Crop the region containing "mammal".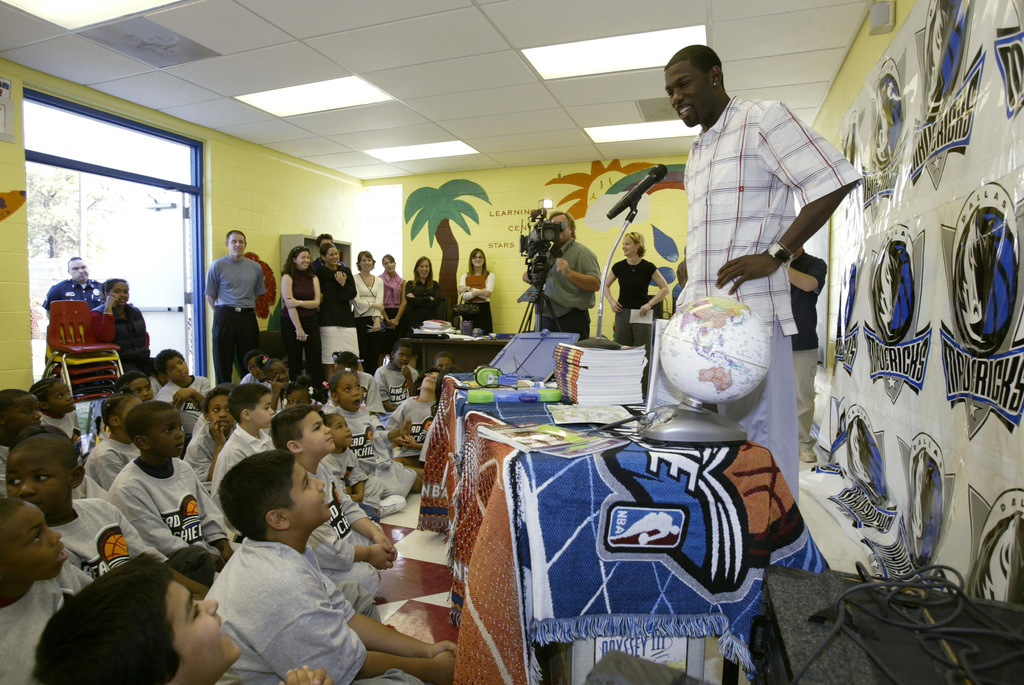
Crop region: <box>316,240,369,388</box>.
